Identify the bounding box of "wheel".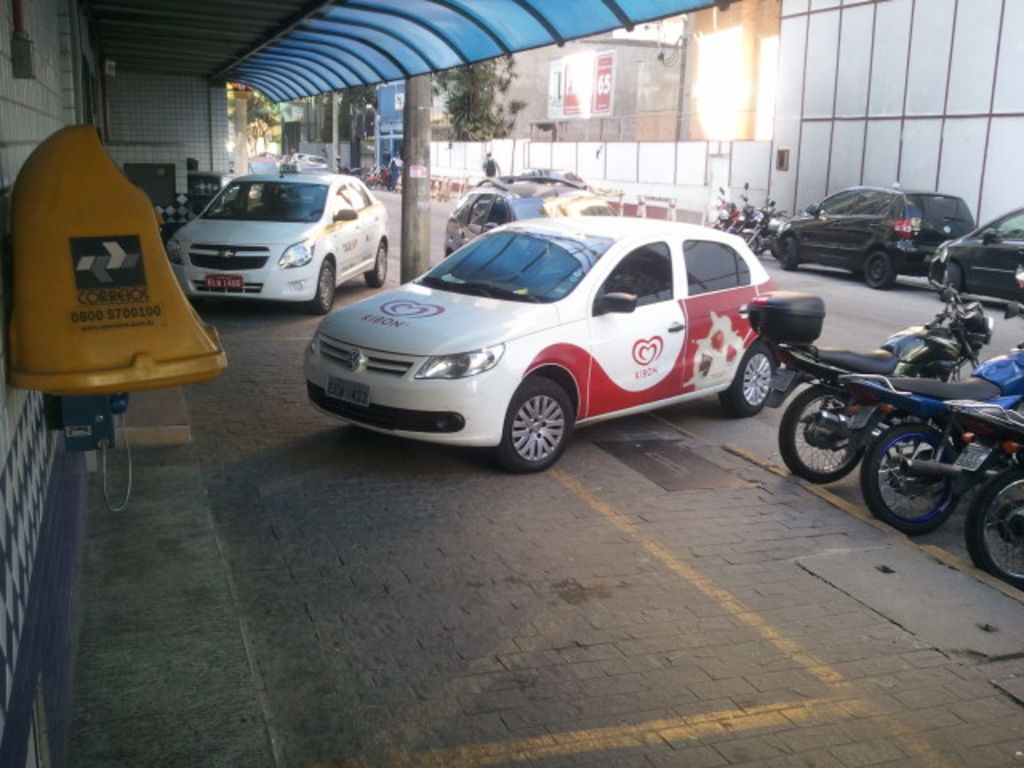
[x1=859, y1=416, x2=970, y2=531].
